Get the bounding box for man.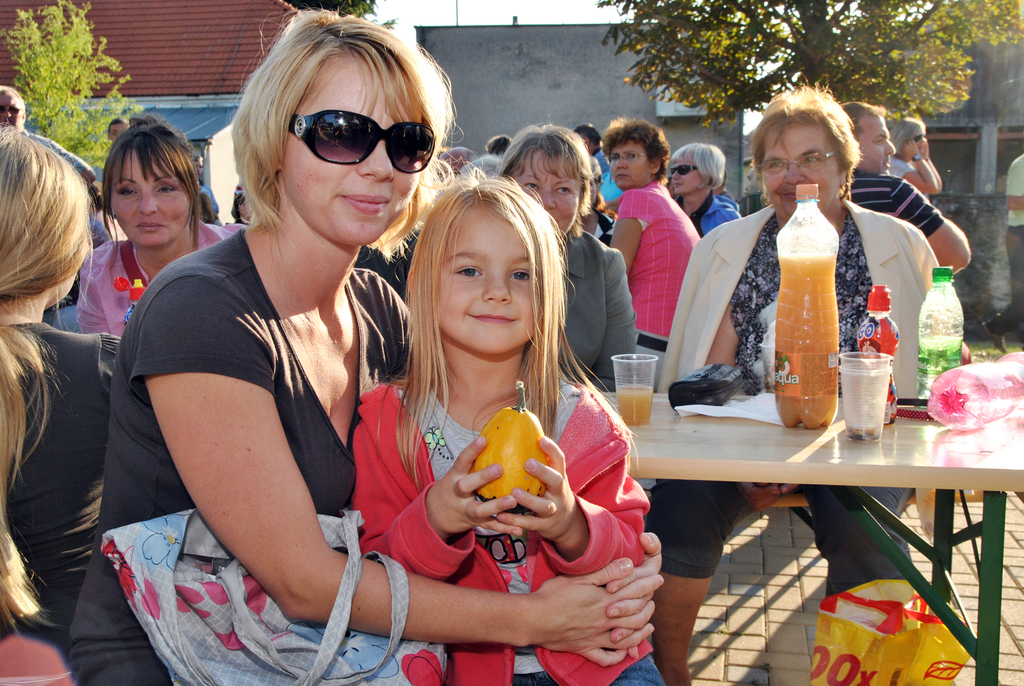
0 83 100 188.
